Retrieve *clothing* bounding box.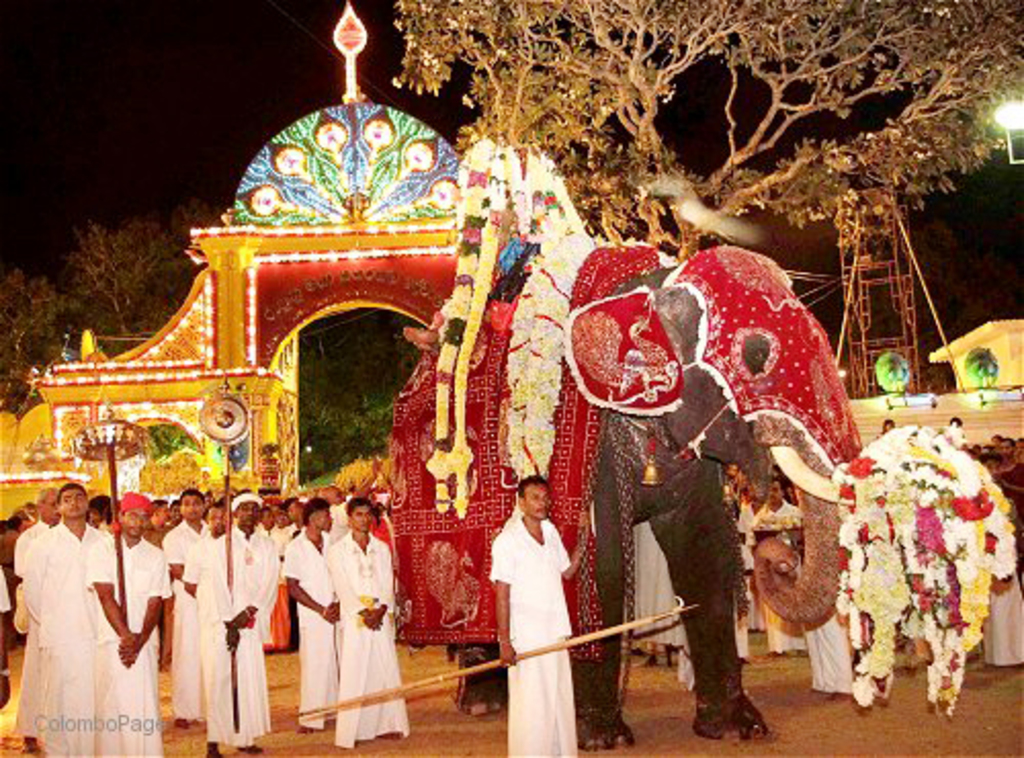
Bounding box: (x1=293, y1=518, x2=338, y2=721).
